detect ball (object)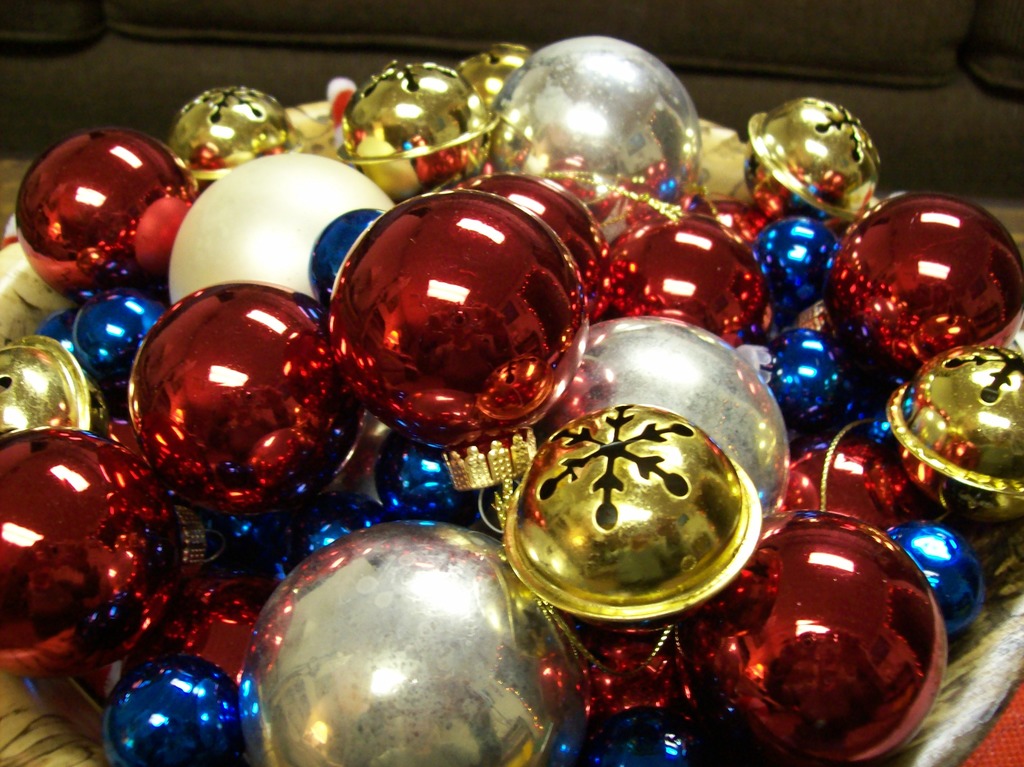
bbox=(124, 276, 351, 517)
